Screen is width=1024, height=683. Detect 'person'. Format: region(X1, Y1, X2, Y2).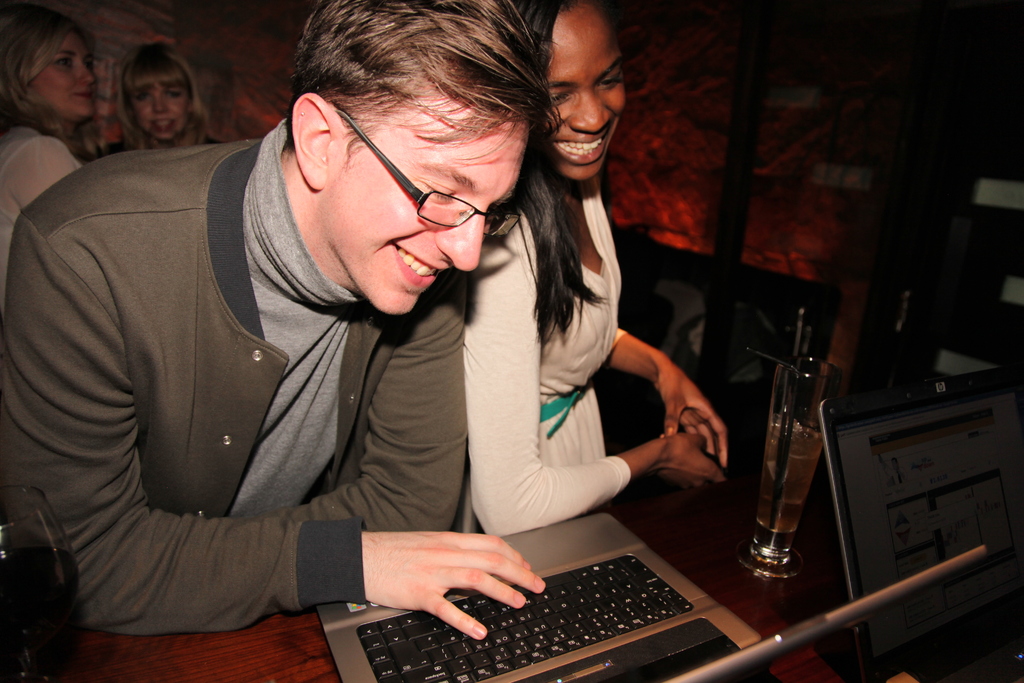
region(467, 4, 726, 528).
